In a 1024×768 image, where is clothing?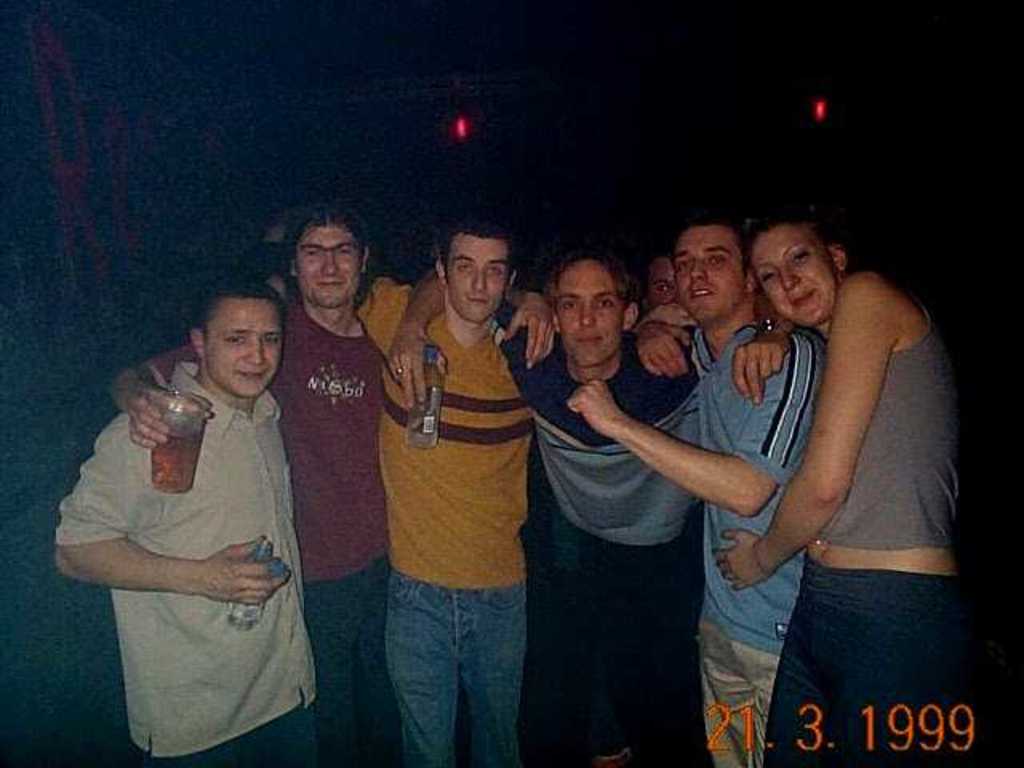
{"x1": 141, "y1": 282, "x2": 392, "y2": 766}.
